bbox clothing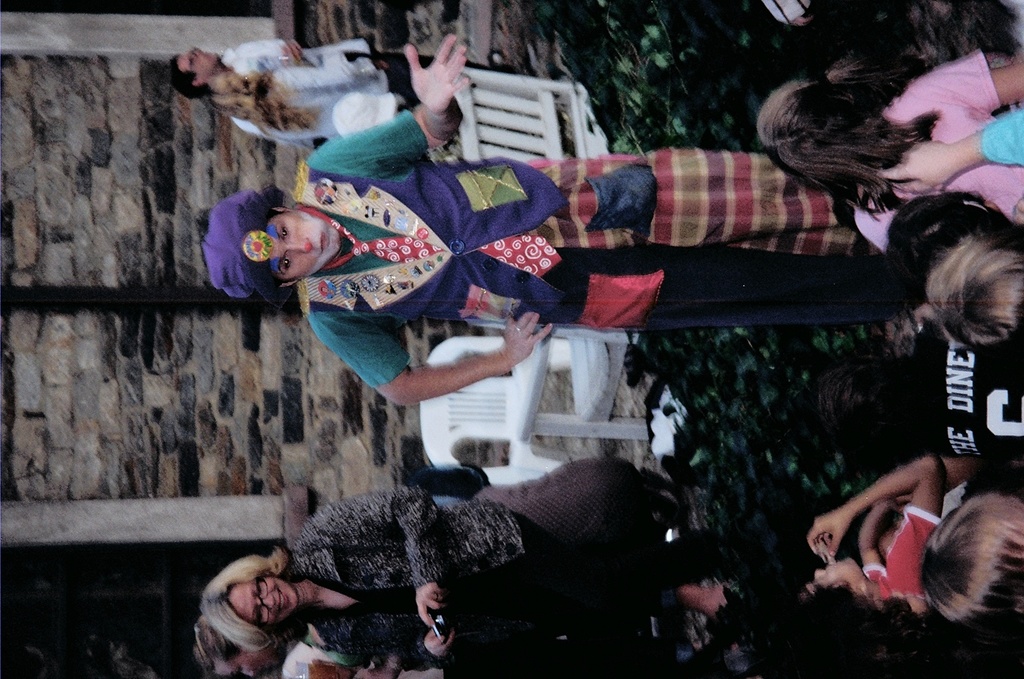
[x1=515, y1=458, x2=665, y2=558]
